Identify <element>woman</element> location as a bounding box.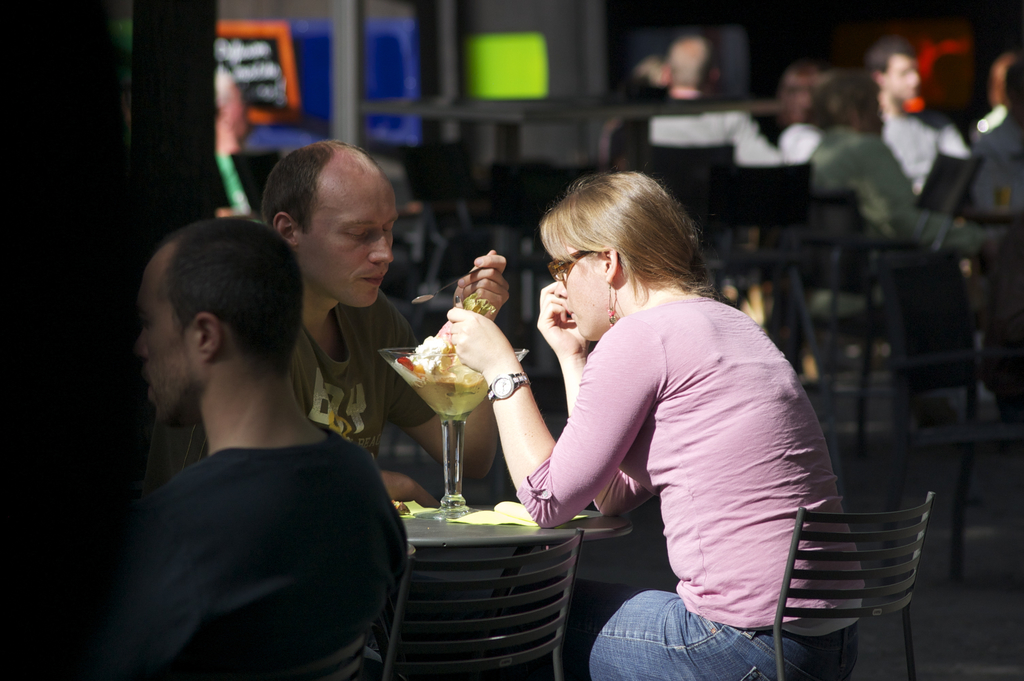
l=482, t=151, r=884, b=666.
